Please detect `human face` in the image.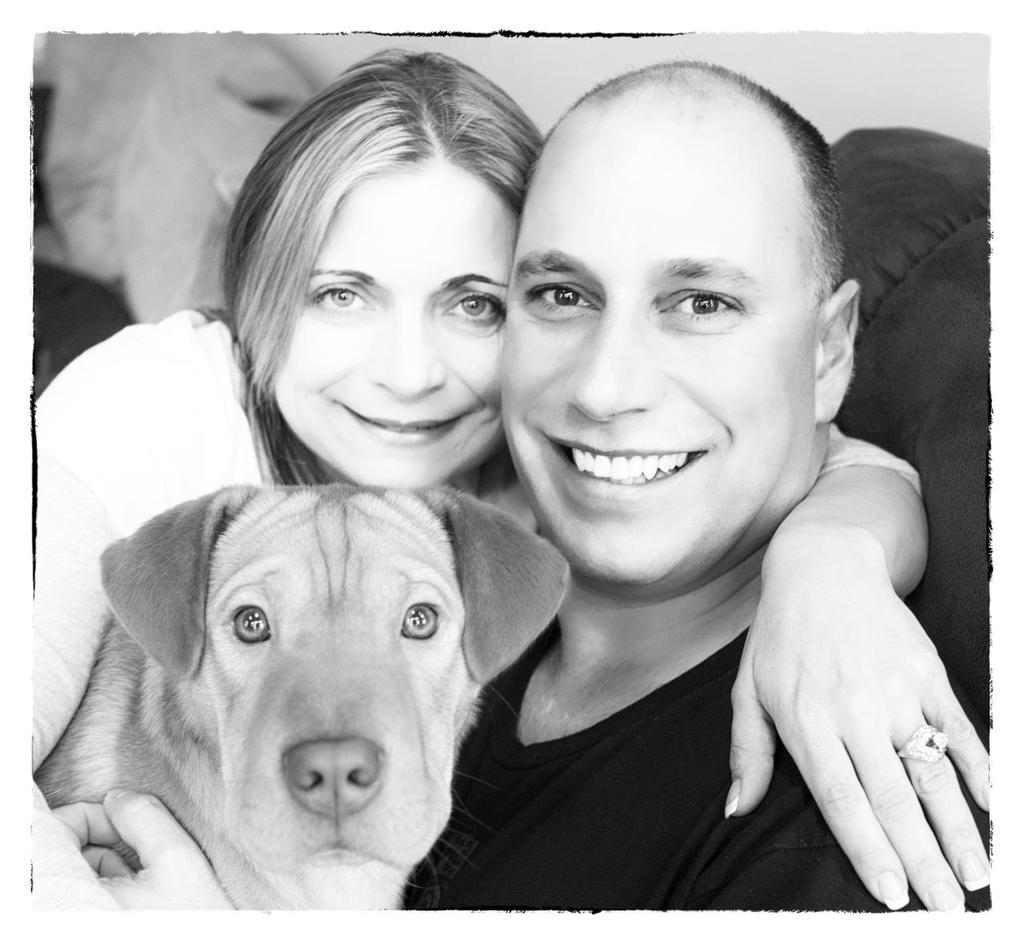
BBox(493, 102, 815, 565).
